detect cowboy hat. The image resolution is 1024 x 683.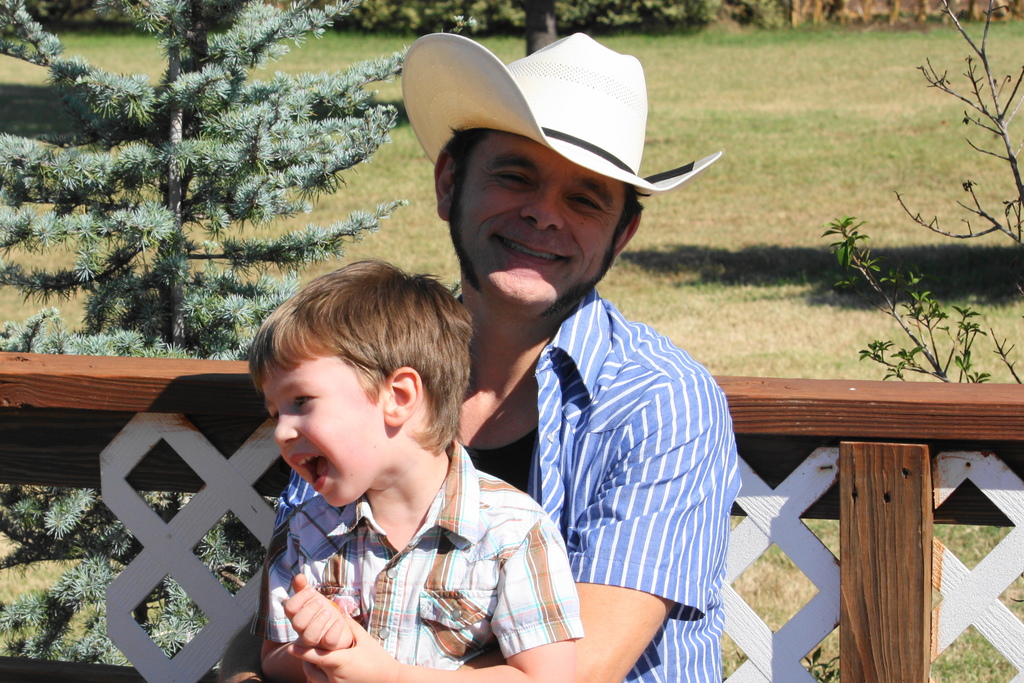
[401, 25, 733, 204].
